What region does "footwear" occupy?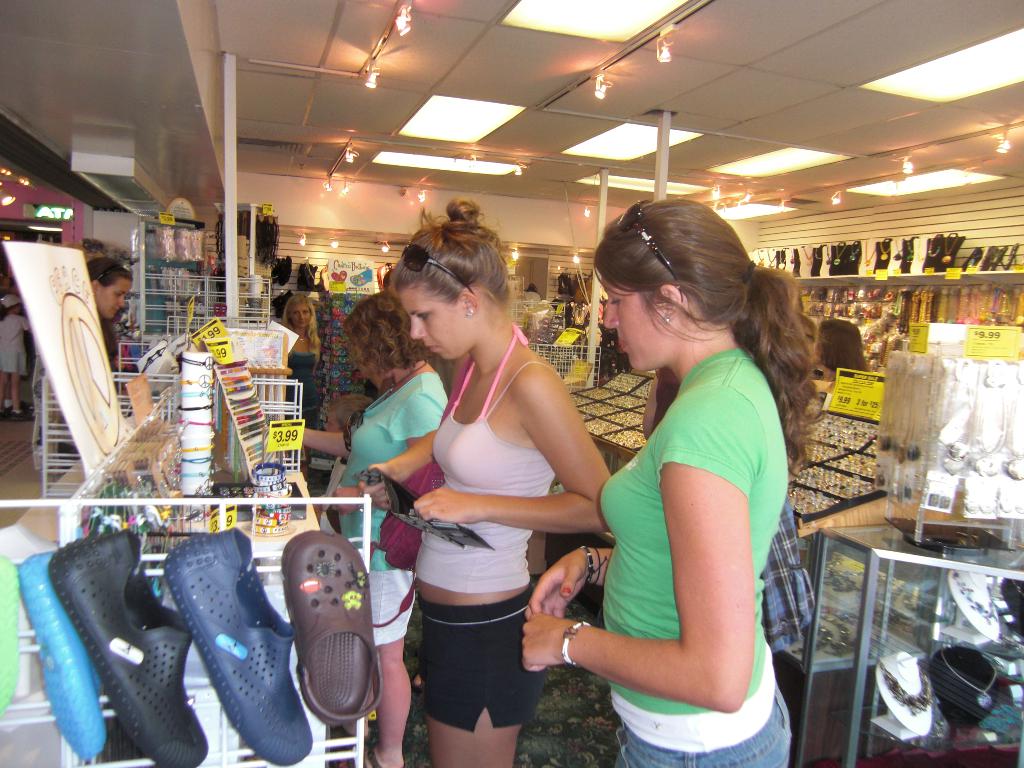
locate(167, 529, 311, 767).
